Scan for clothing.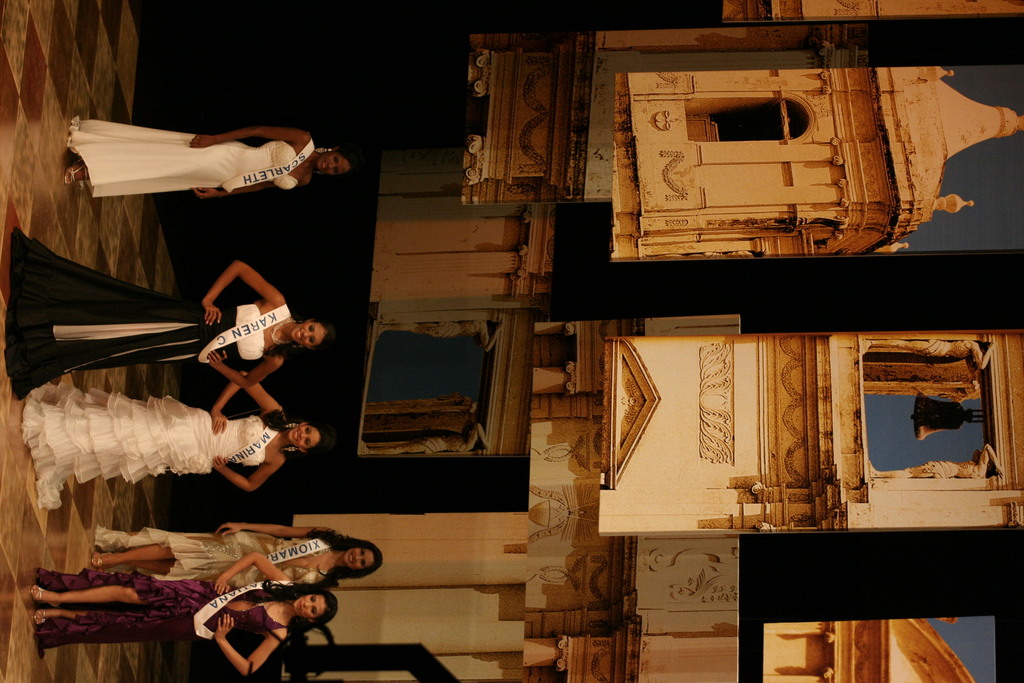
Scan result: region(77, 109, 328, 209).
